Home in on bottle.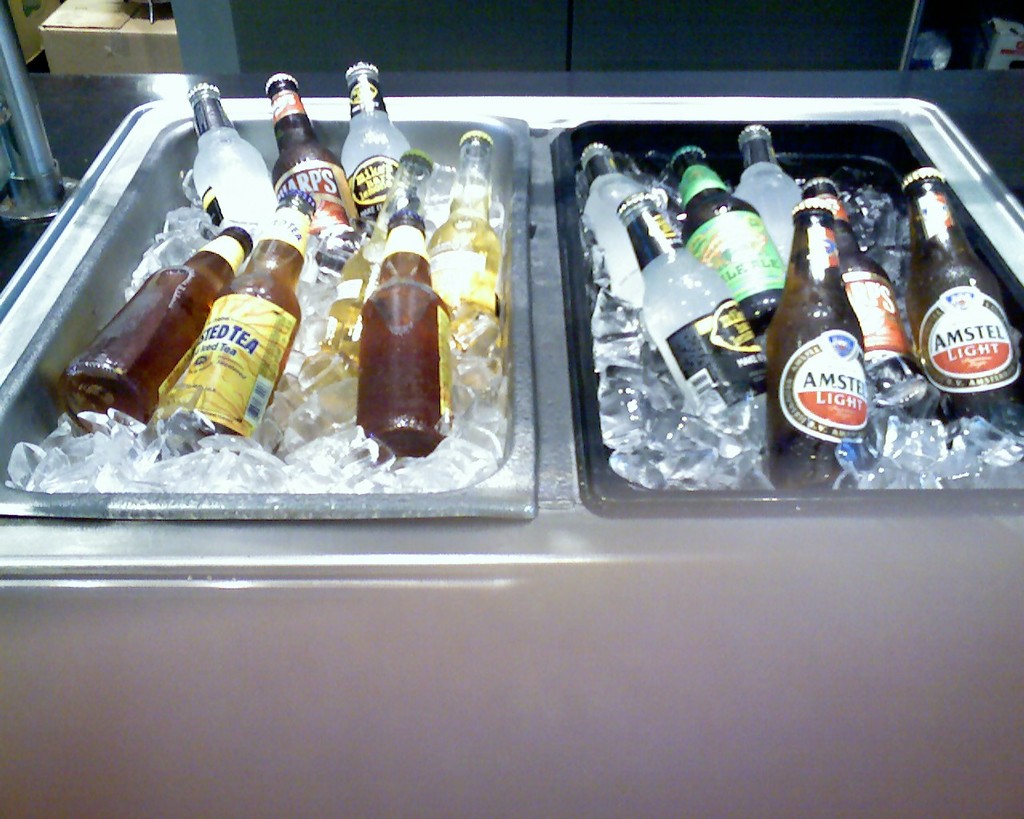
Homed in at bbox=[583, 134, 678, 314].
